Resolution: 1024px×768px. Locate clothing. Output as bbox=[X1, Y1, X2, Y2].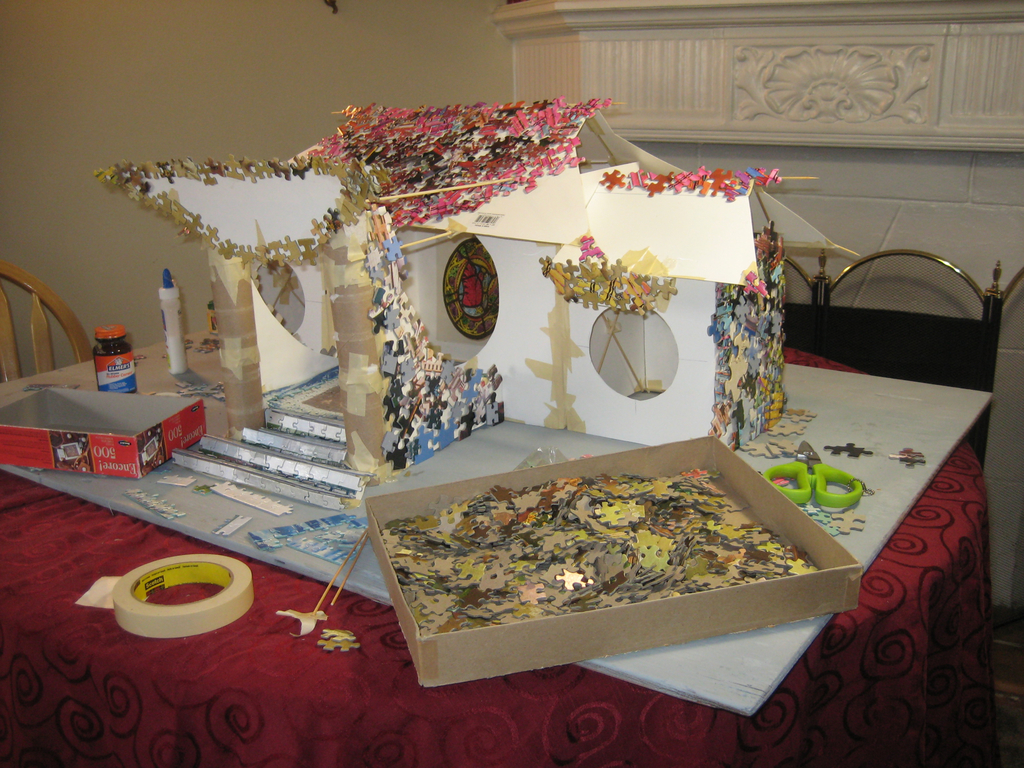
bbox=[0, 340, 997, 767].
